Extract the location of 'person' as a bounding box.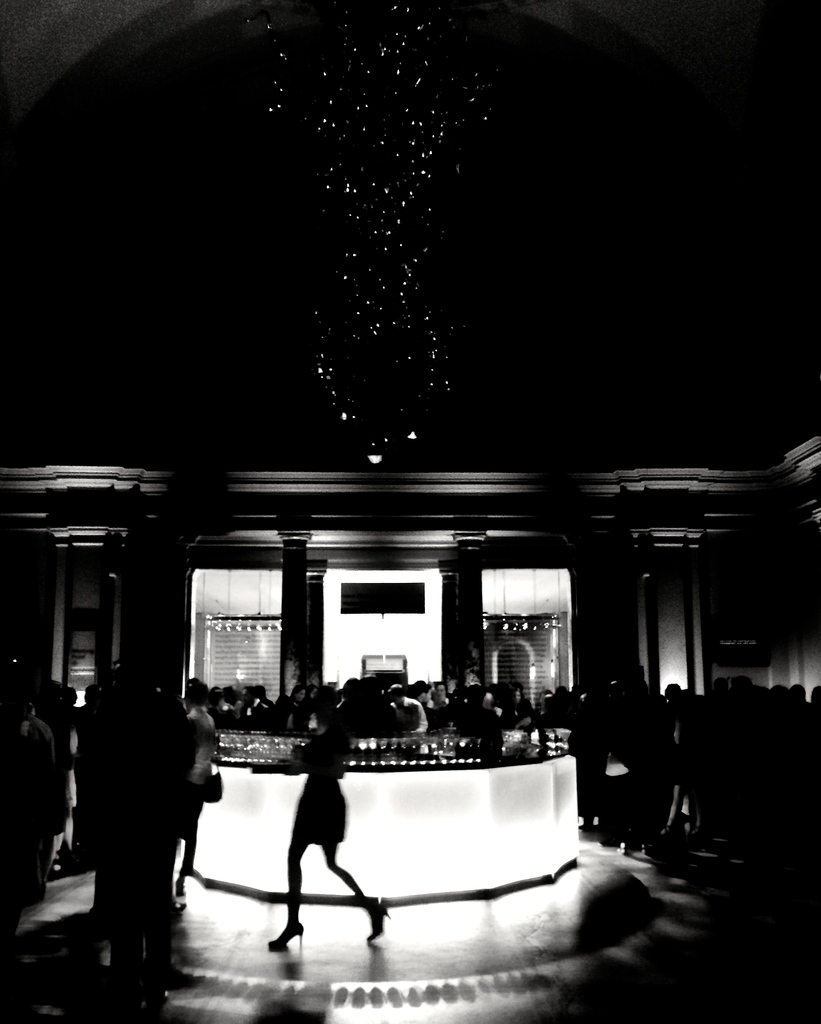
261,679,392,952.
